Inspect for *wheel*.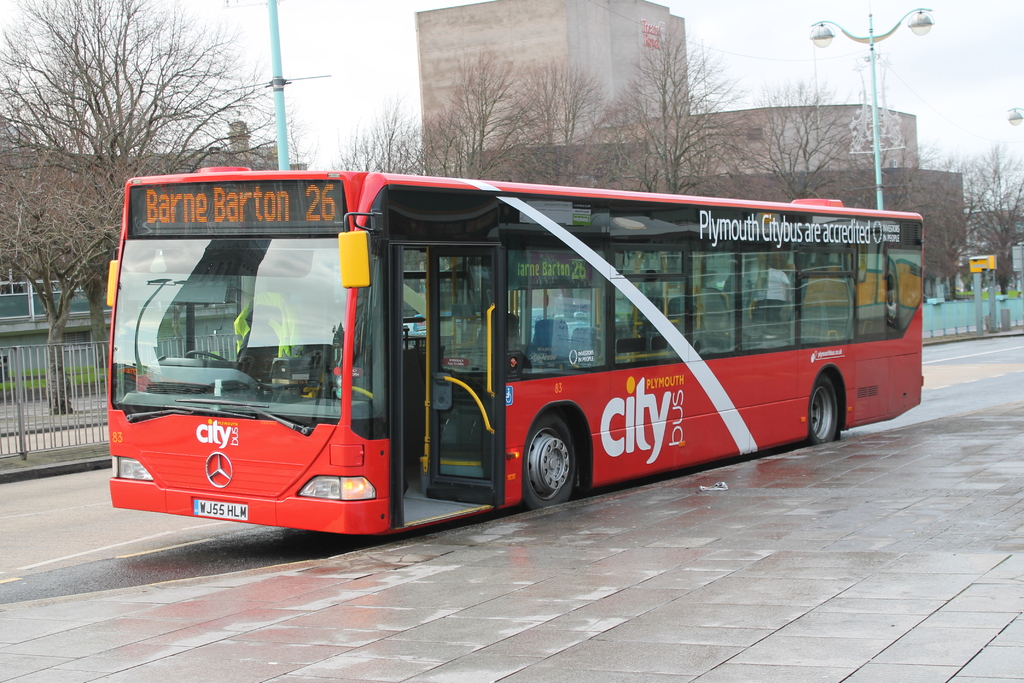
Inspection: (804,374,841,445).
